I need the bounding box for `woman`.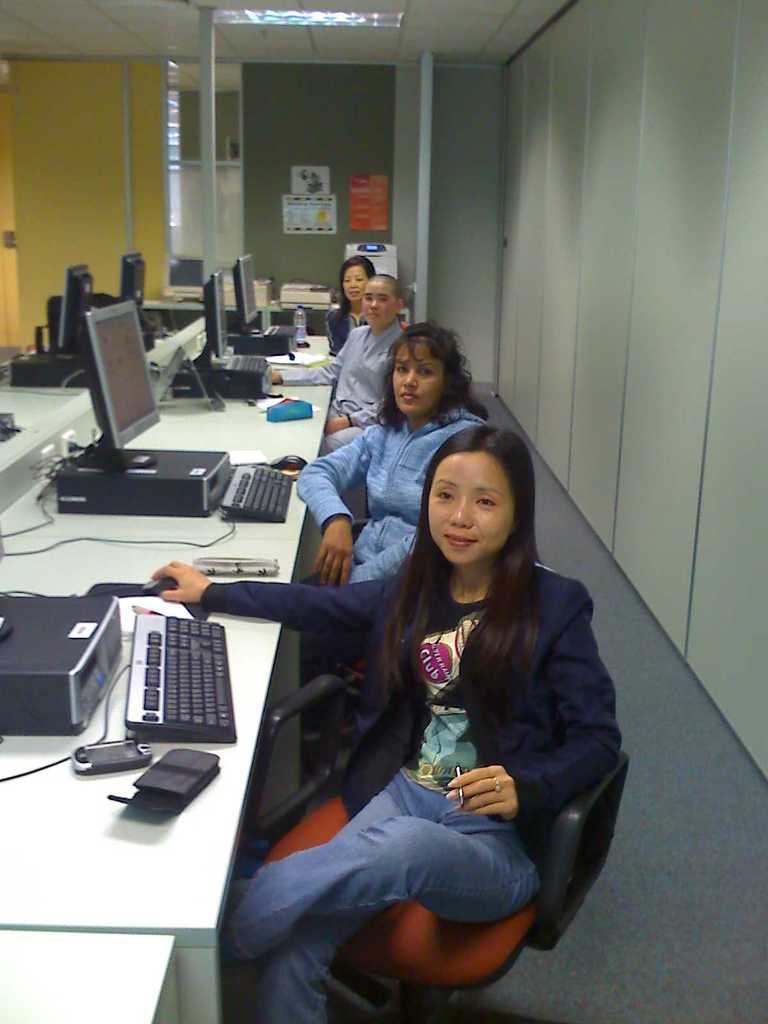
Here it is: locate(303, 317, 492, 702).
